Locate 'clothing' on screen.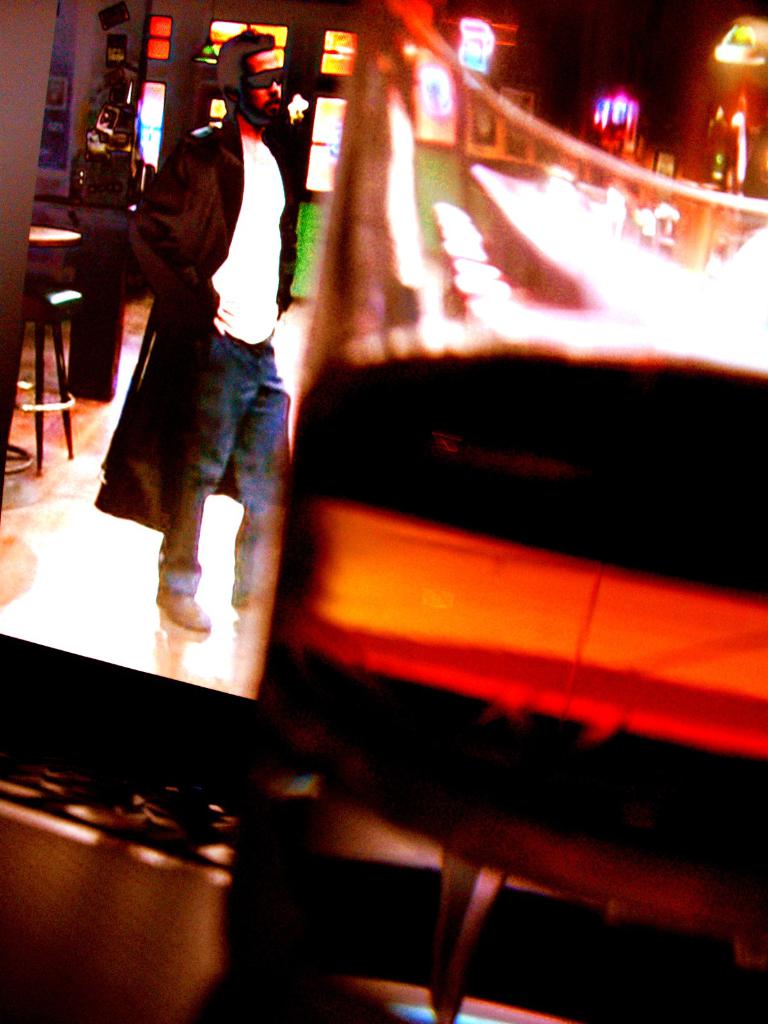
On screen at box(97, 120, 291, 522).
